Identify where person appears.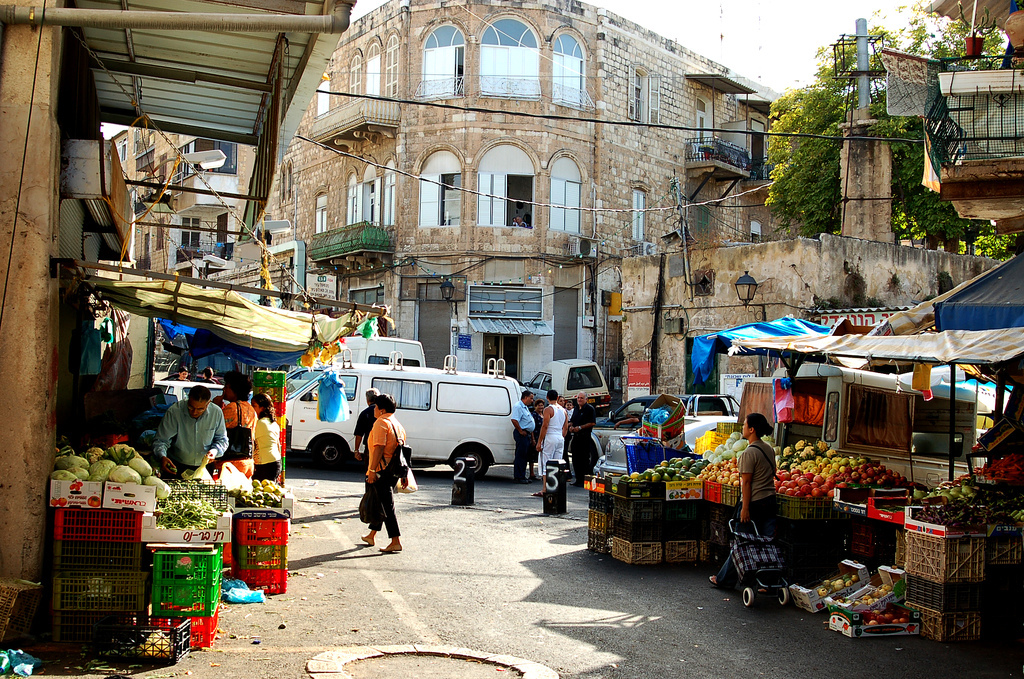
Appears at <region>356, 392, 406, 548</region>.
